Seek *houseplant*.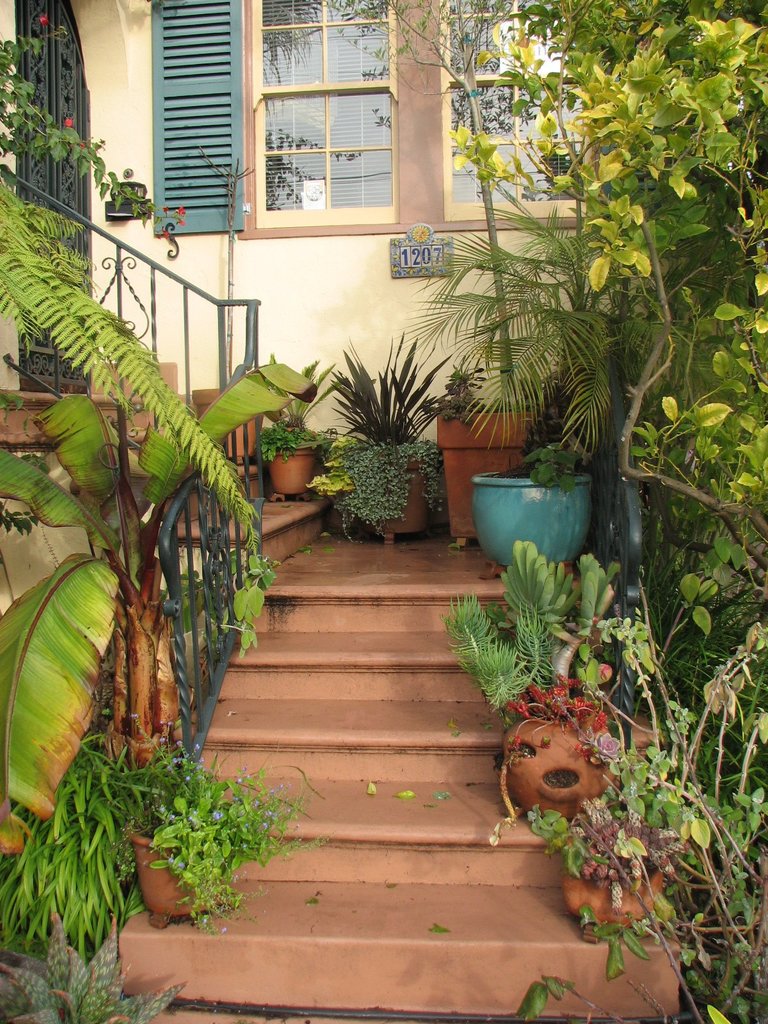
l=441, t=557, r=630, b=808.
